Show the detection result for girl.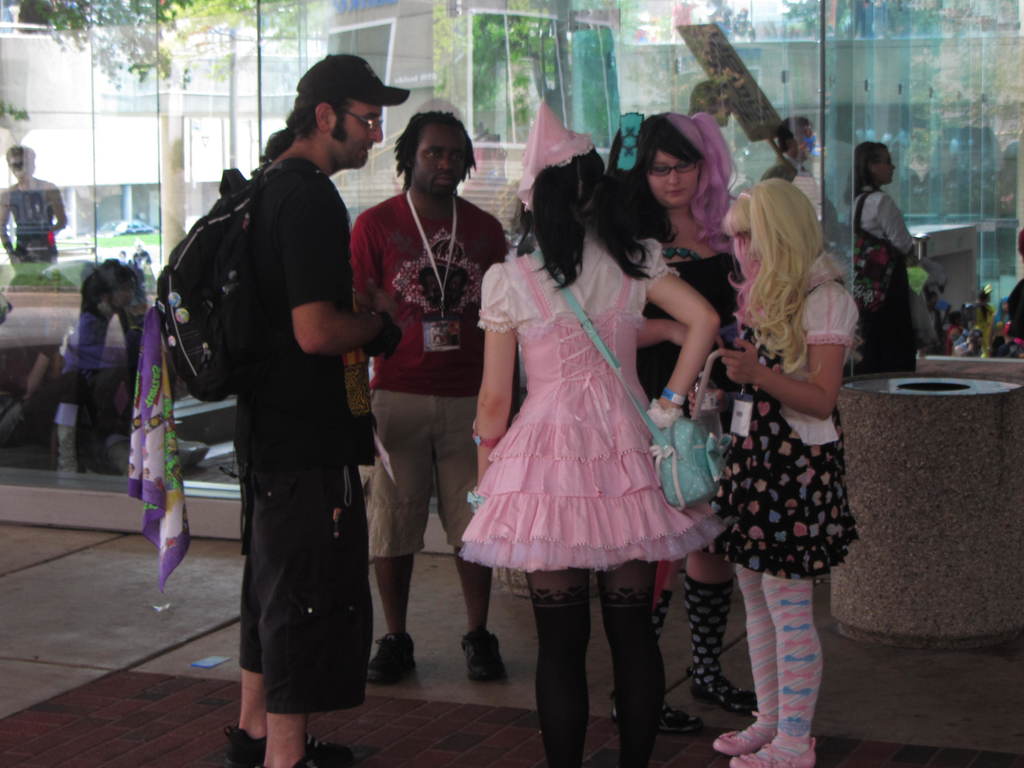
BBox(842, 140, 918, 372).
